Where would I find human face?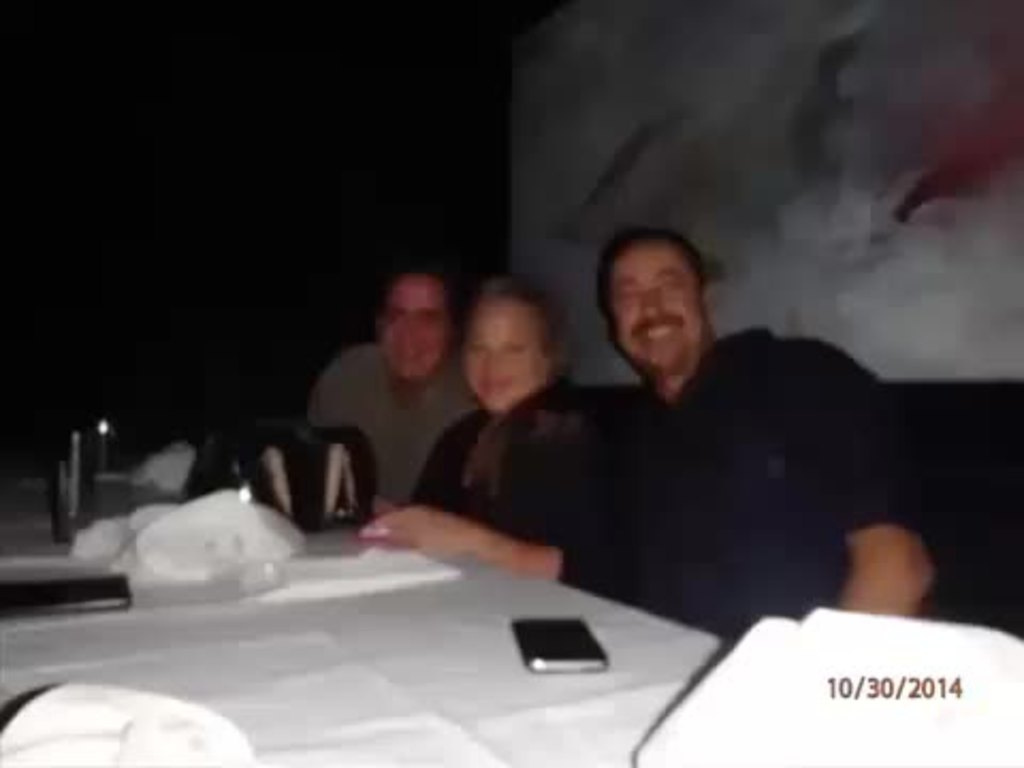
At bbox=[384, 271, 448, 386].
